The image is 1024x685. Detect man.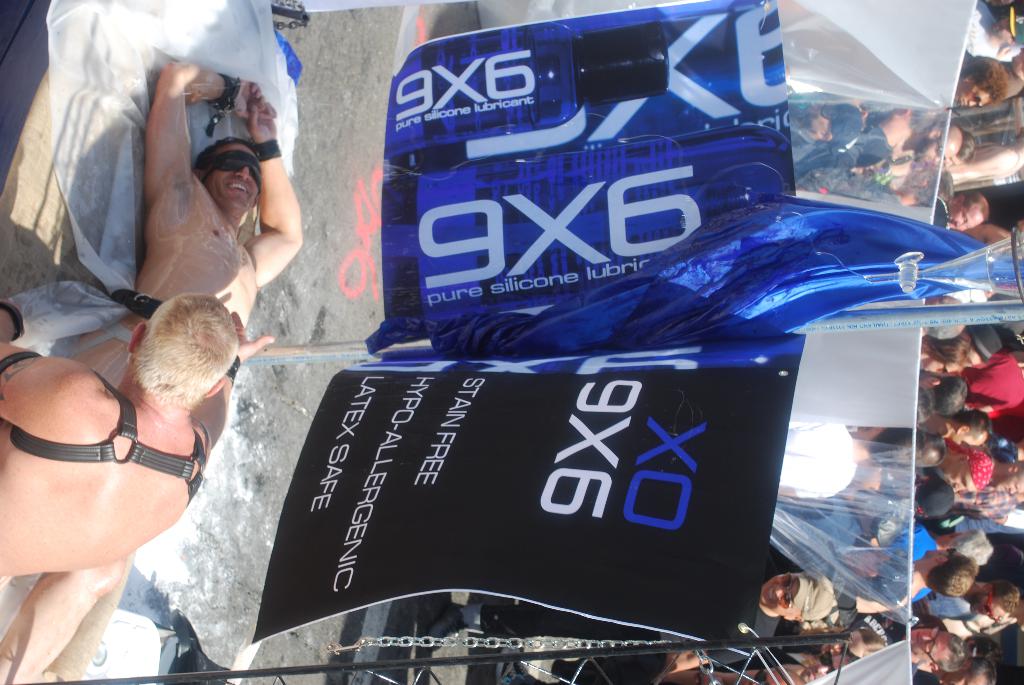
Detection: BBox(950, 186, 991, 228).
